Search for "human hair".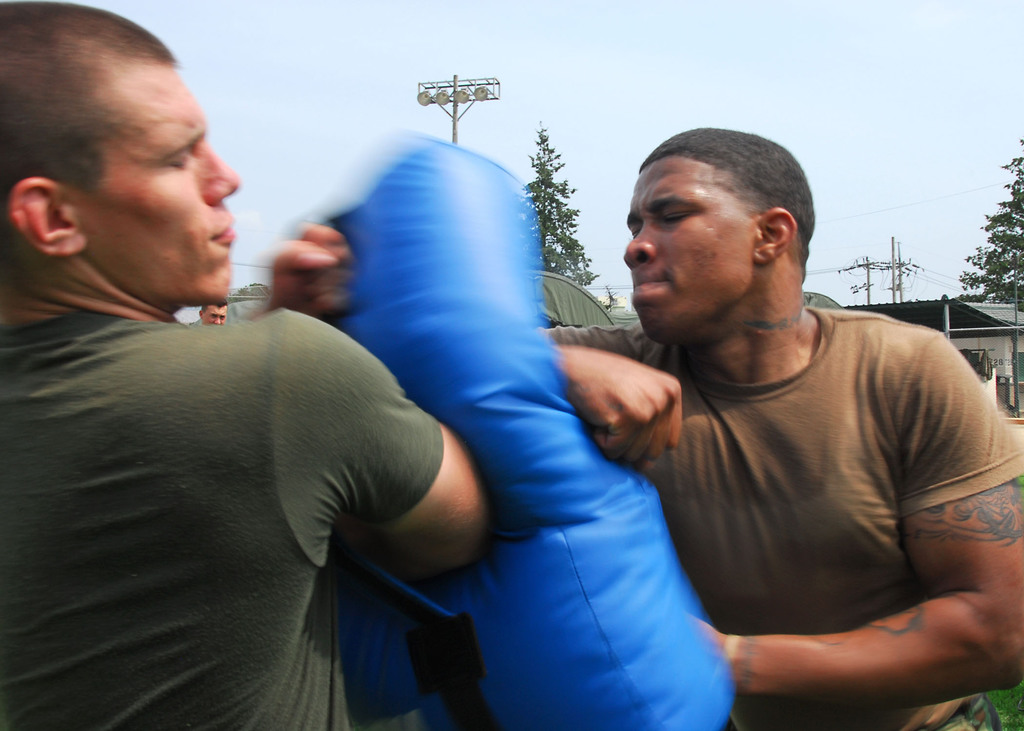
Found at bbox(636, 120, 820, 269).
